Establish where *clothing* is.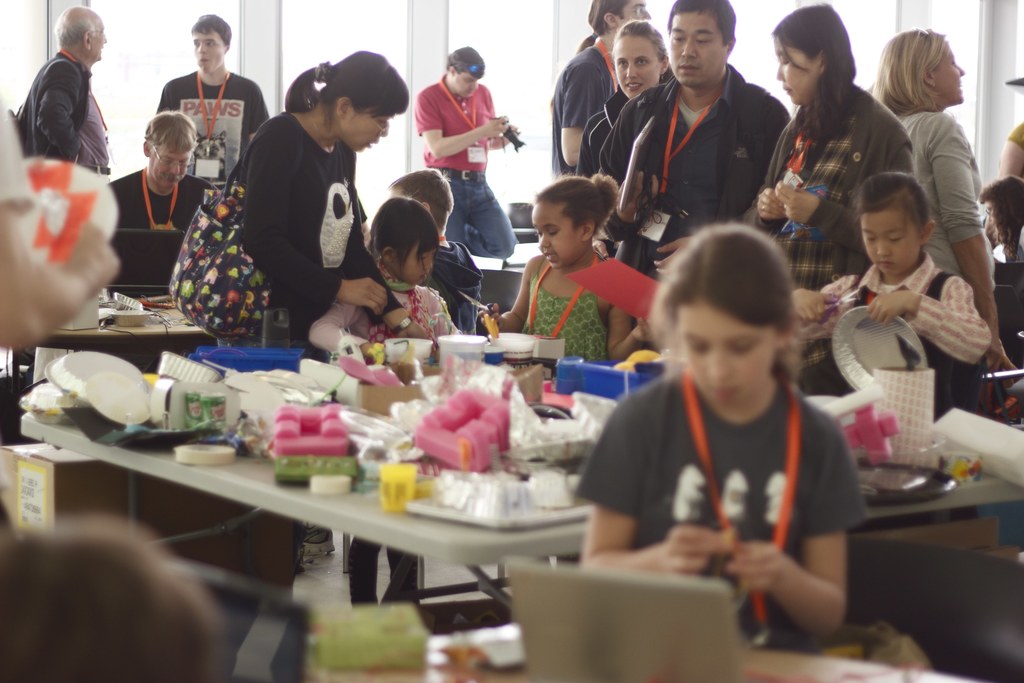
Established at BBox(14, 42, 114, 186).
